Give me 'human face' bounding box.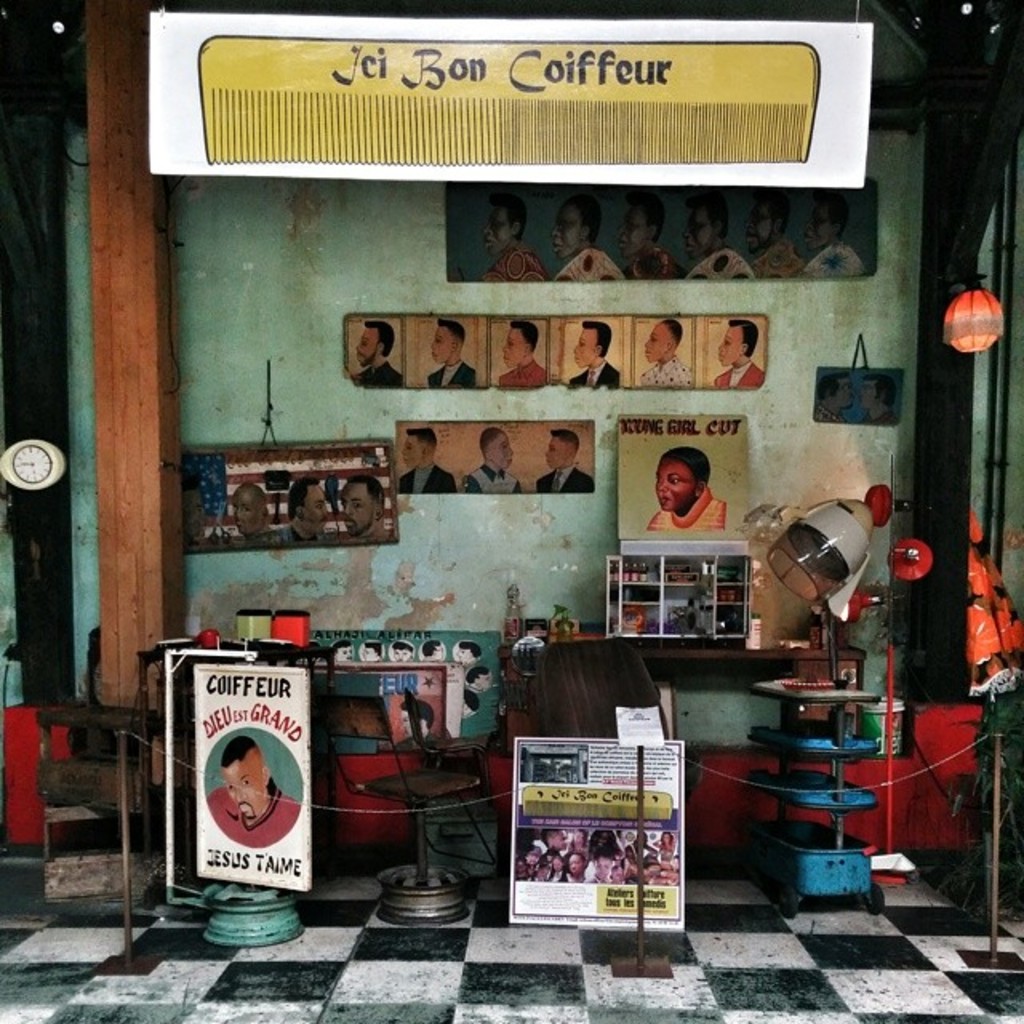
region(301, 483, 326, 526).
